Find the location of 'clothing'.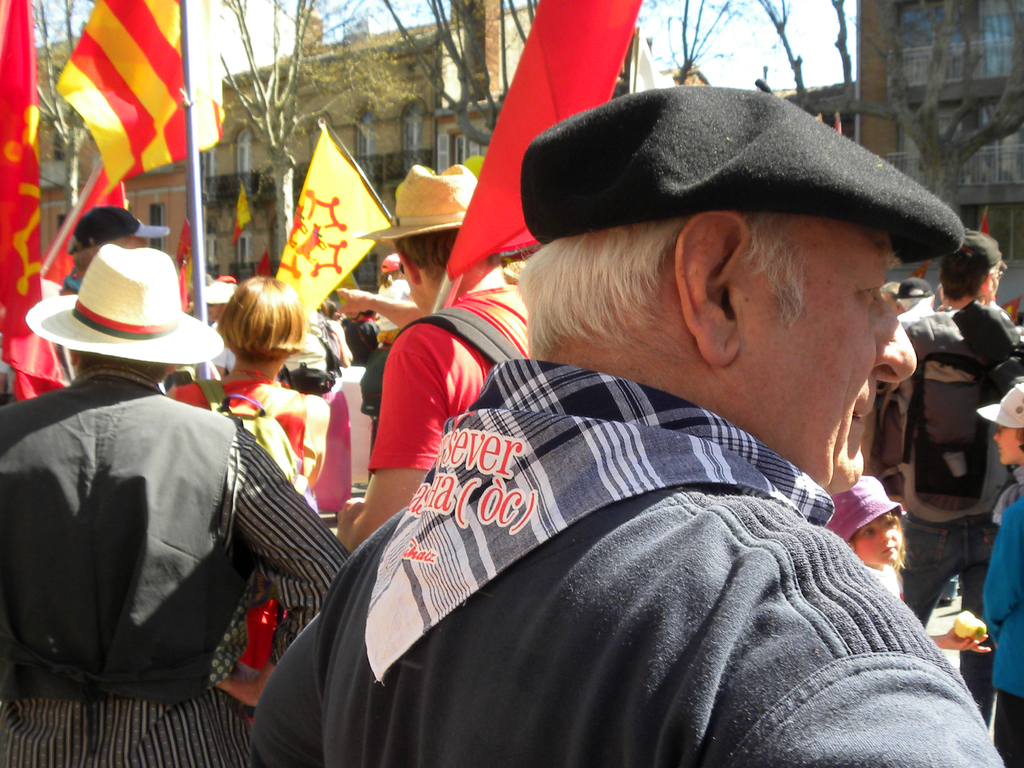
Location: [x1=207, y1=319, x2=239, y2=376].
